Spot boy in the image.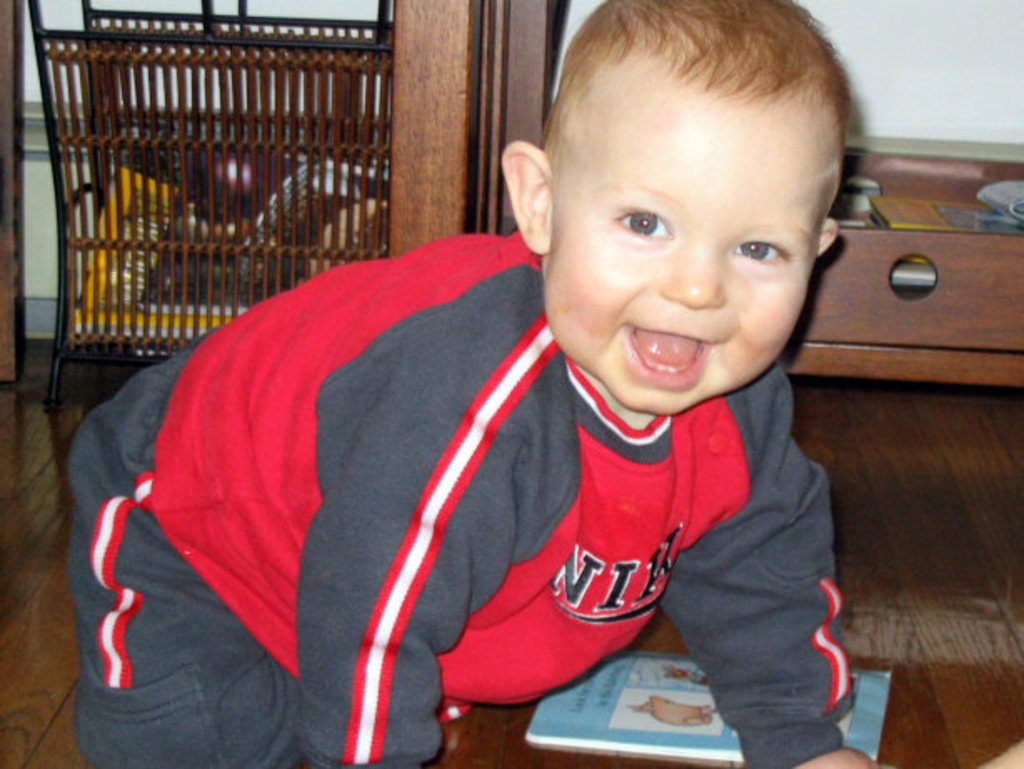
boy found at 65, 0, 901, 767.
